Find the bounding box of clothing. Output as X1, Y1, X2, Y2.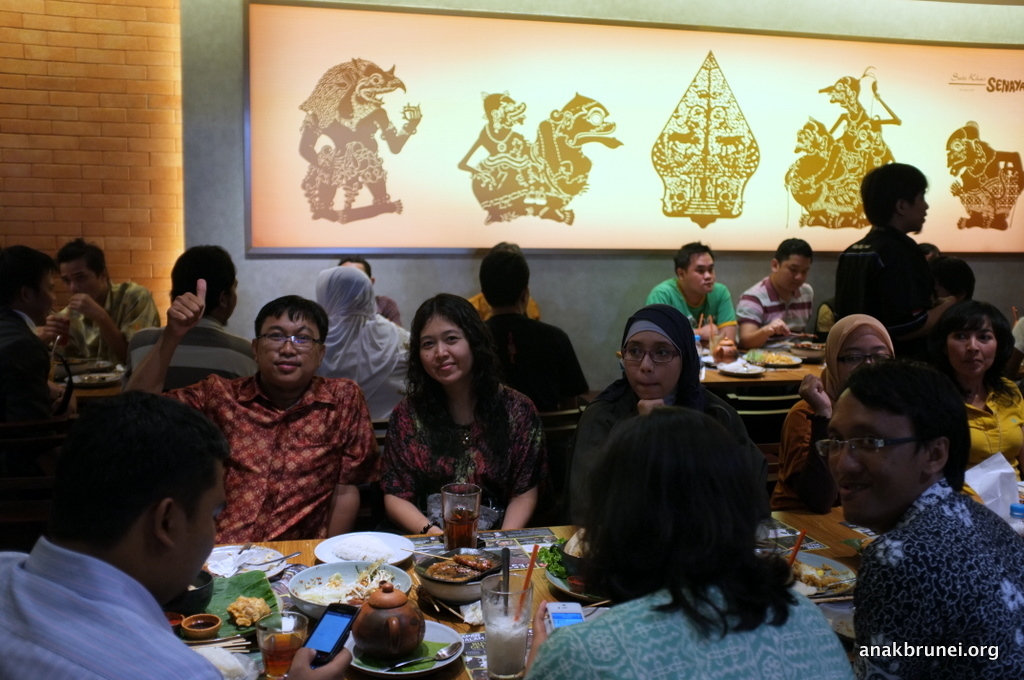
529, 581, 863, 679.
